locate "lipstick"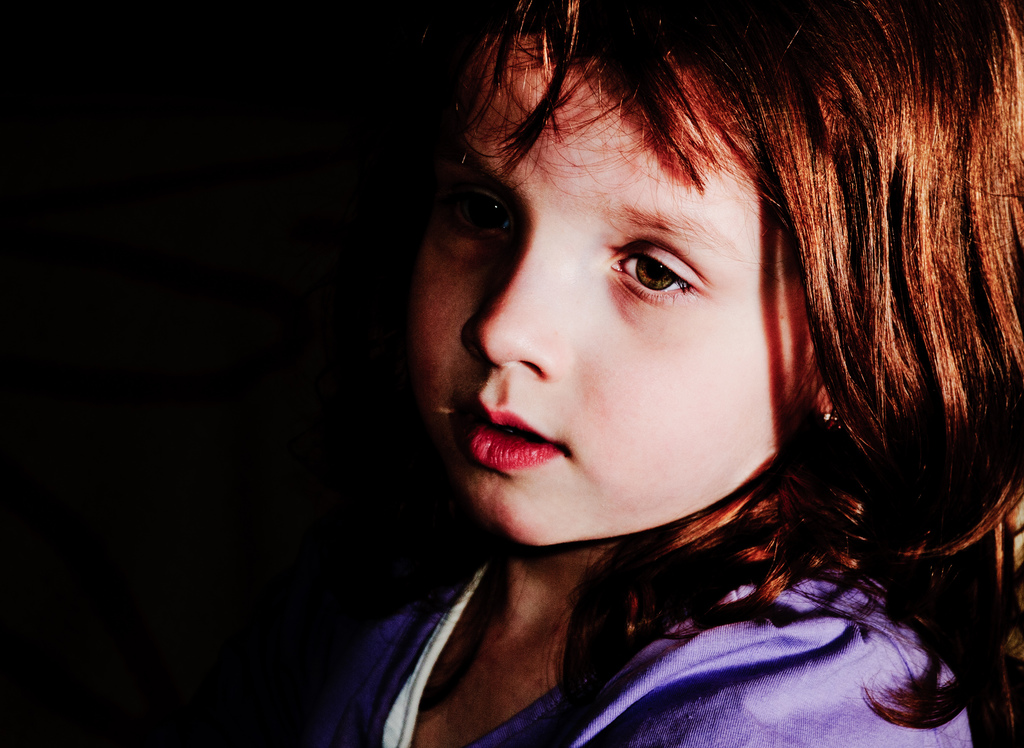
select_region(450, 398, 561, 476)
